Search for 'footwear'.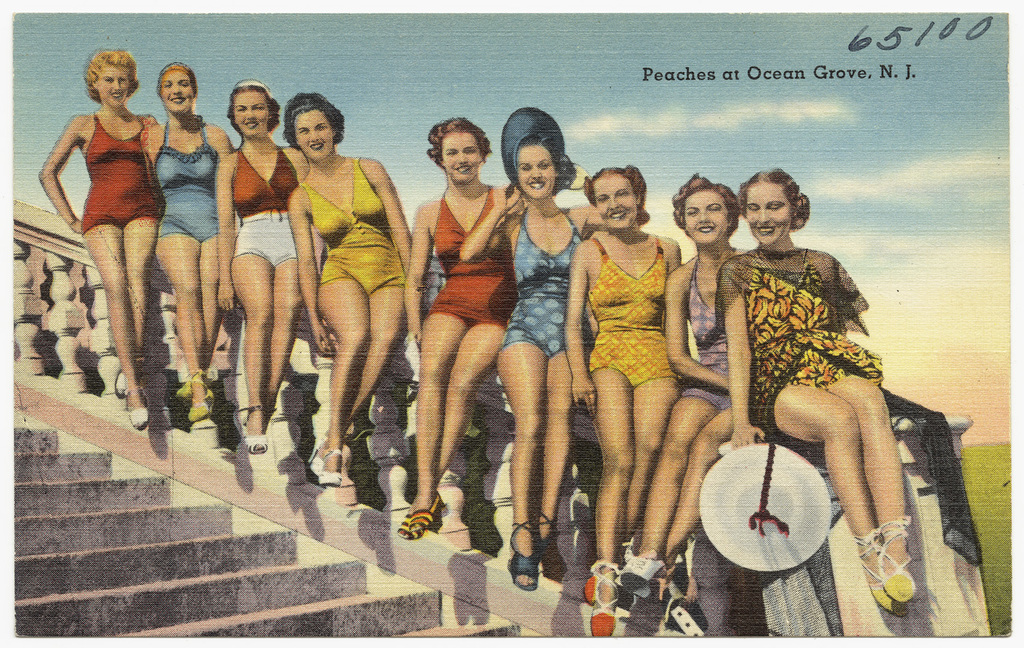
Found at <region>189, 379, 212, 419</region>.
